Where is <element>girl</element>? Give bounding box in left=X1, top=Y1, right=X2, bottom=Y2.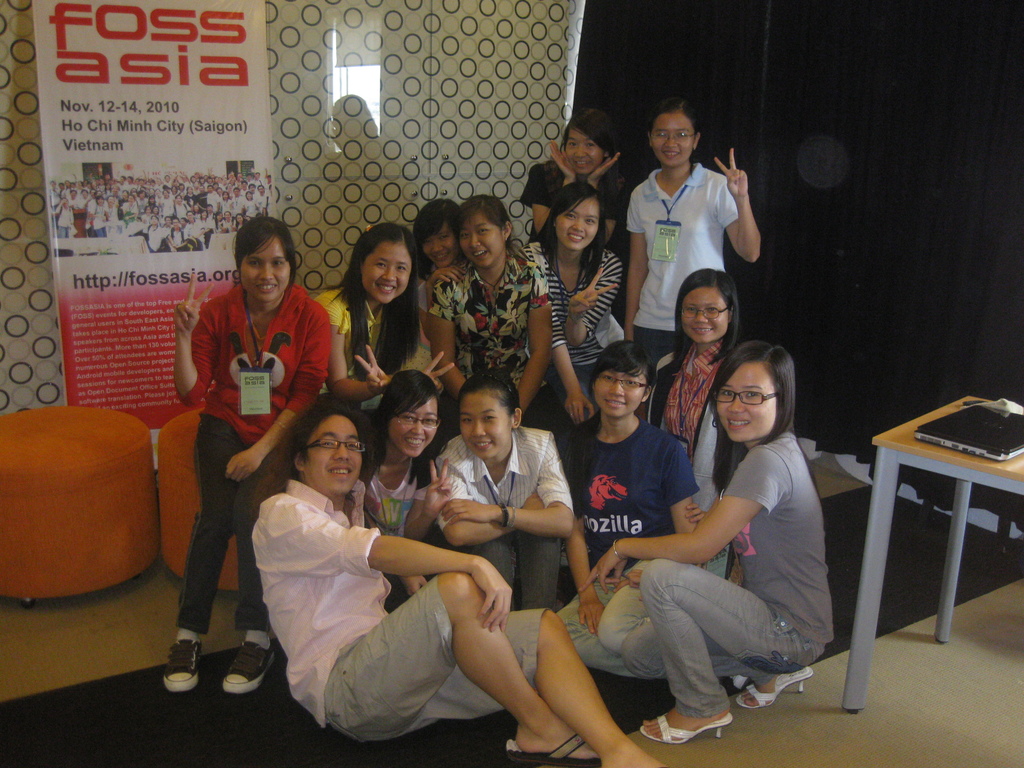
left=319, top=224, right=449, bottom=421.
